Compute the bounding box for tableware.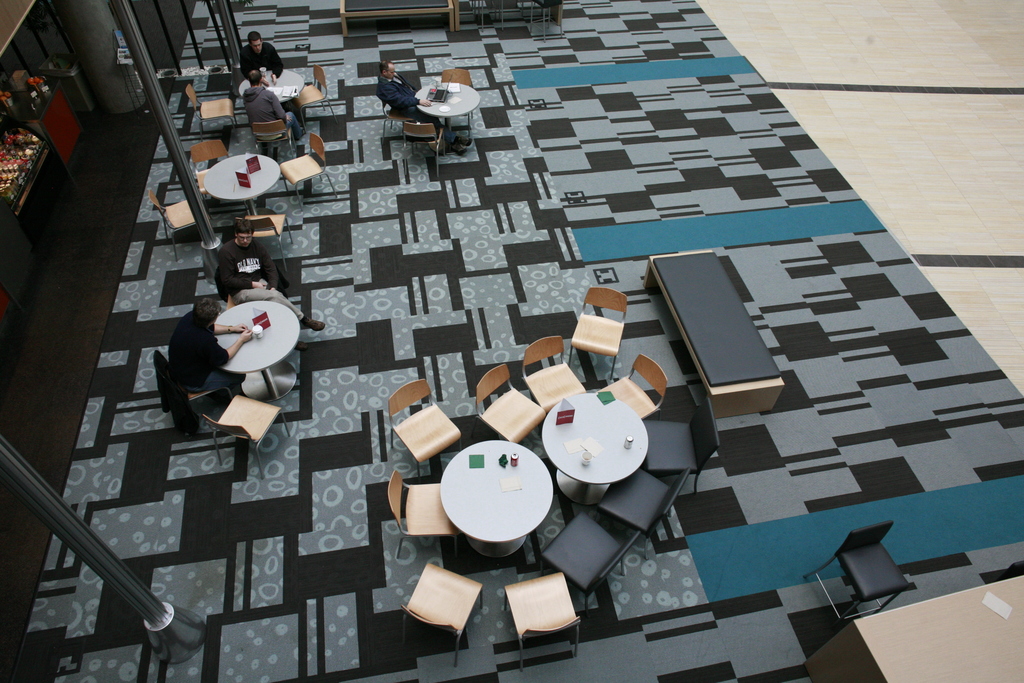
left=583, top=448, right=589, bottom=465.
